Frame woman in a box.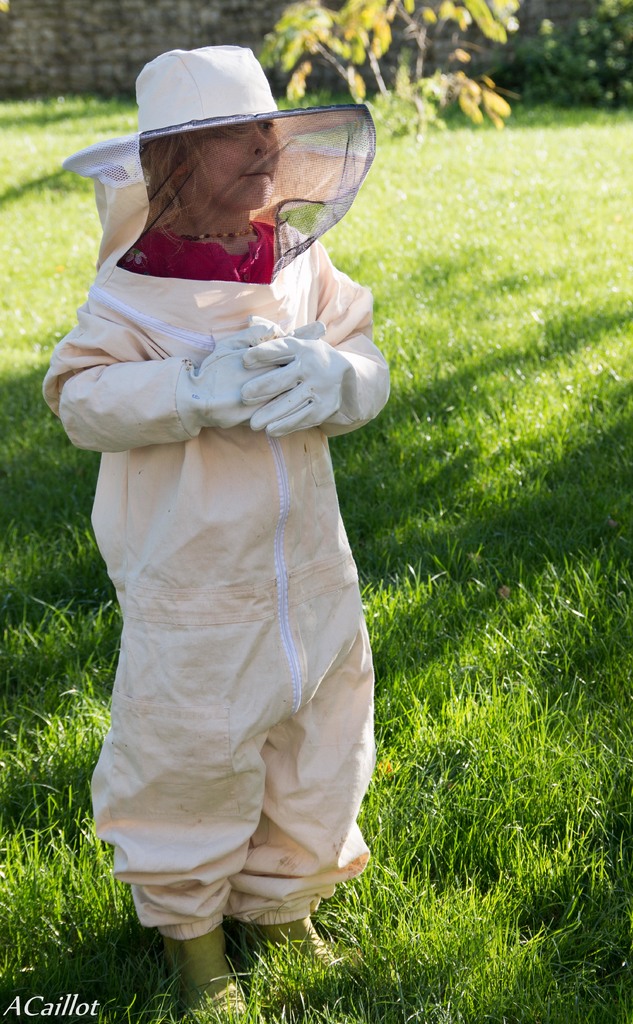
x1=33, y1=51, x2=397, y2=986.
